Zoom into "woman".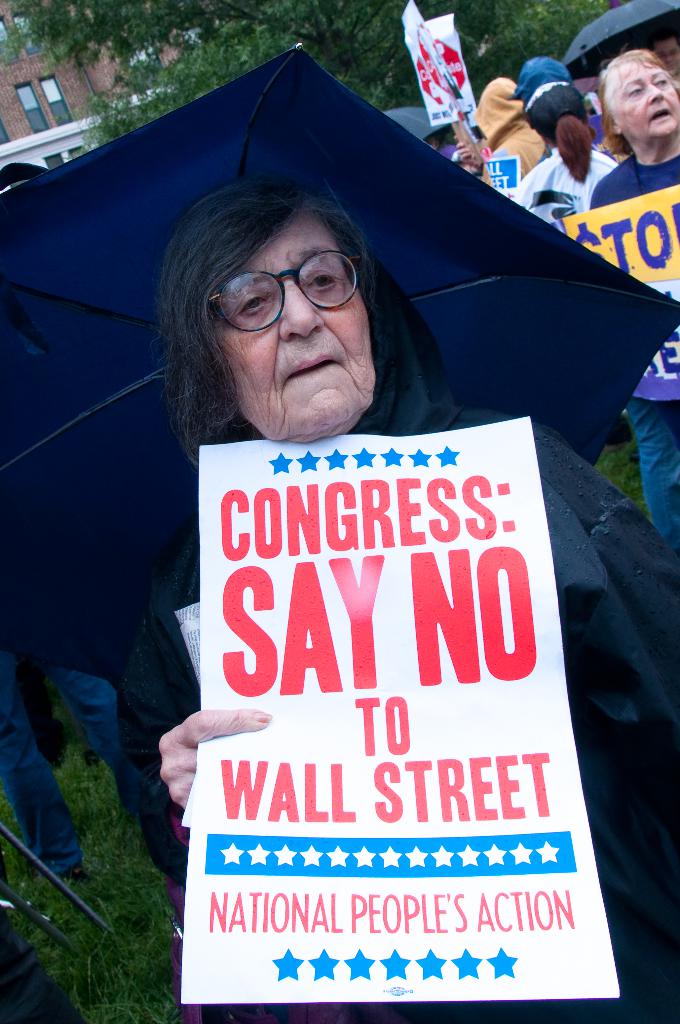
Zoom target: 163:120:603:1007.
